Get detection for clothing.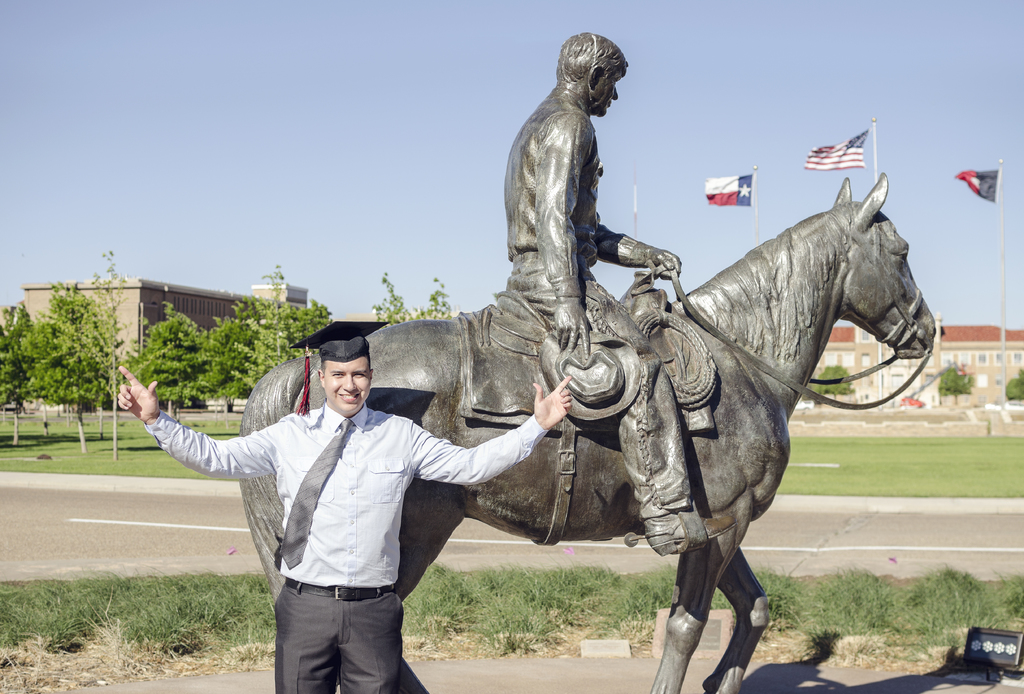
Detection: 142,397,552,693.
